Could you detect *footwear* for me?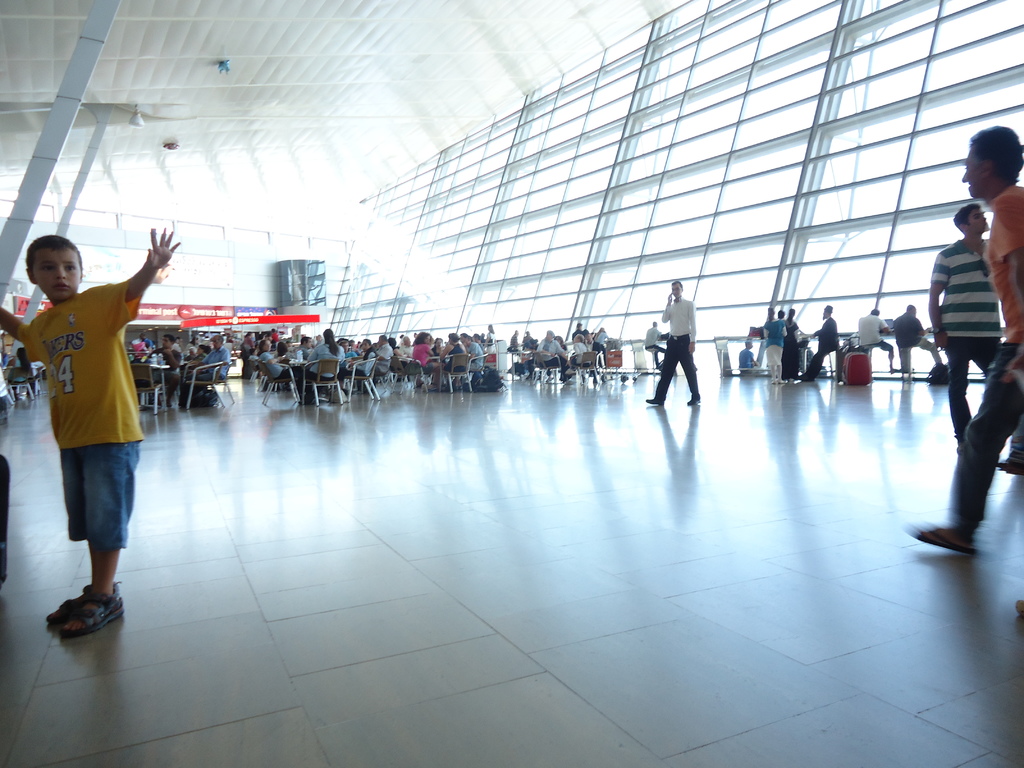
Detection result: box(41, 567, 121, 647).
